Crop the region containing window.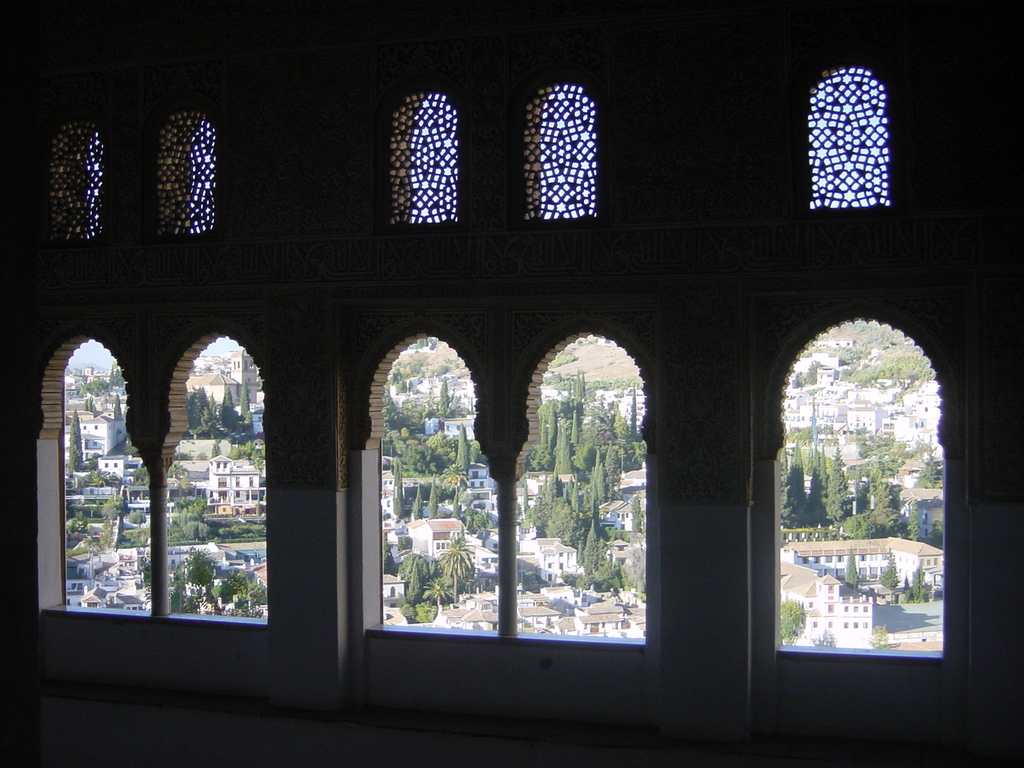
Crop region: box=[44, 275, 293, 664].
